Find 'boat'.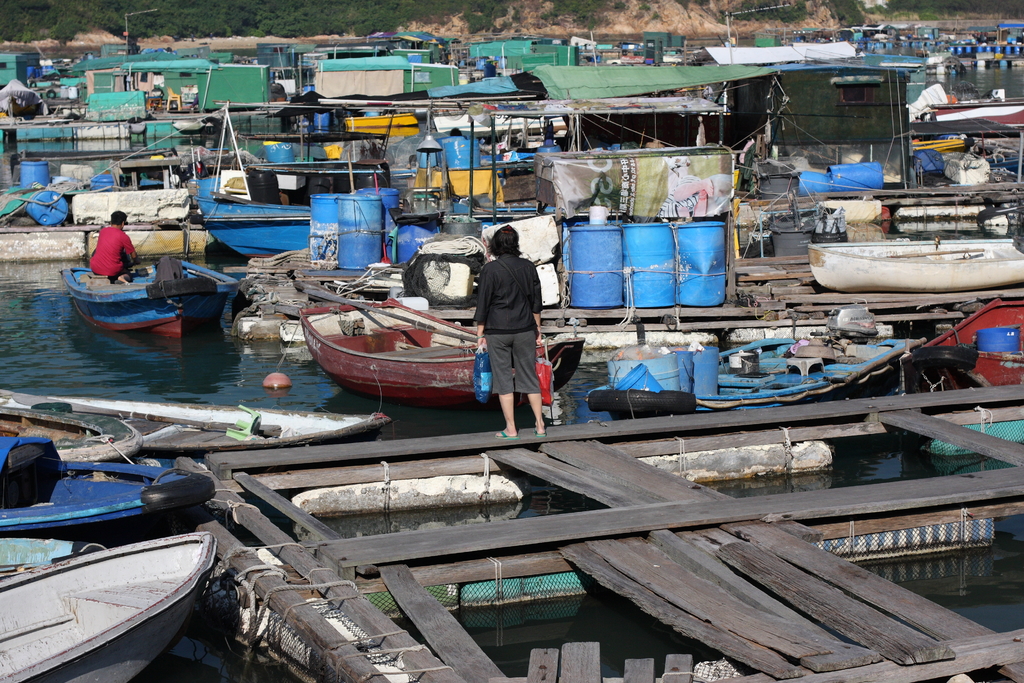
{"left": 804, "top": 235, "right": 1023, "bottom": 300}.
